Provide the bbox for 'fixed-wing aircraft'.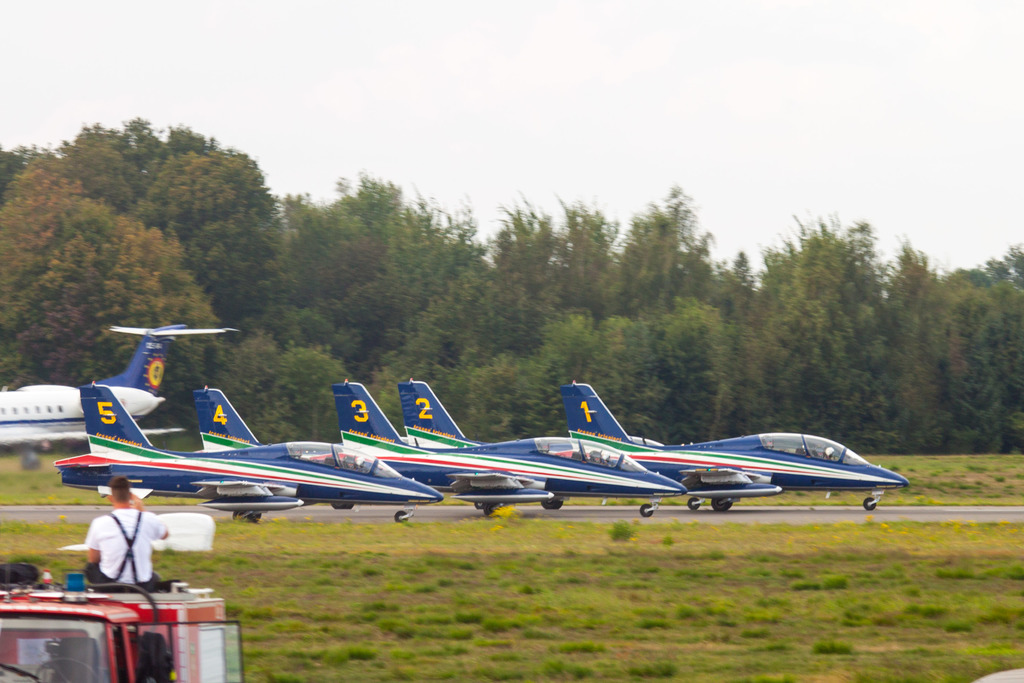
<box>184,388,556,514</box>.
